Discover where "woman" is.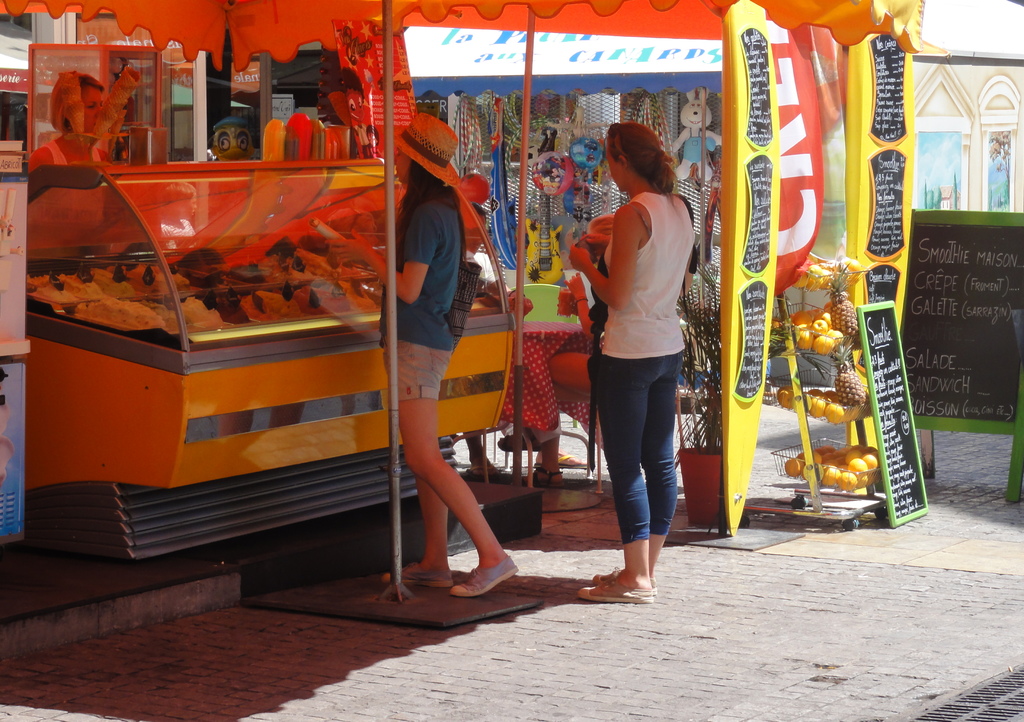
Discovered at 323,112,517,596.
